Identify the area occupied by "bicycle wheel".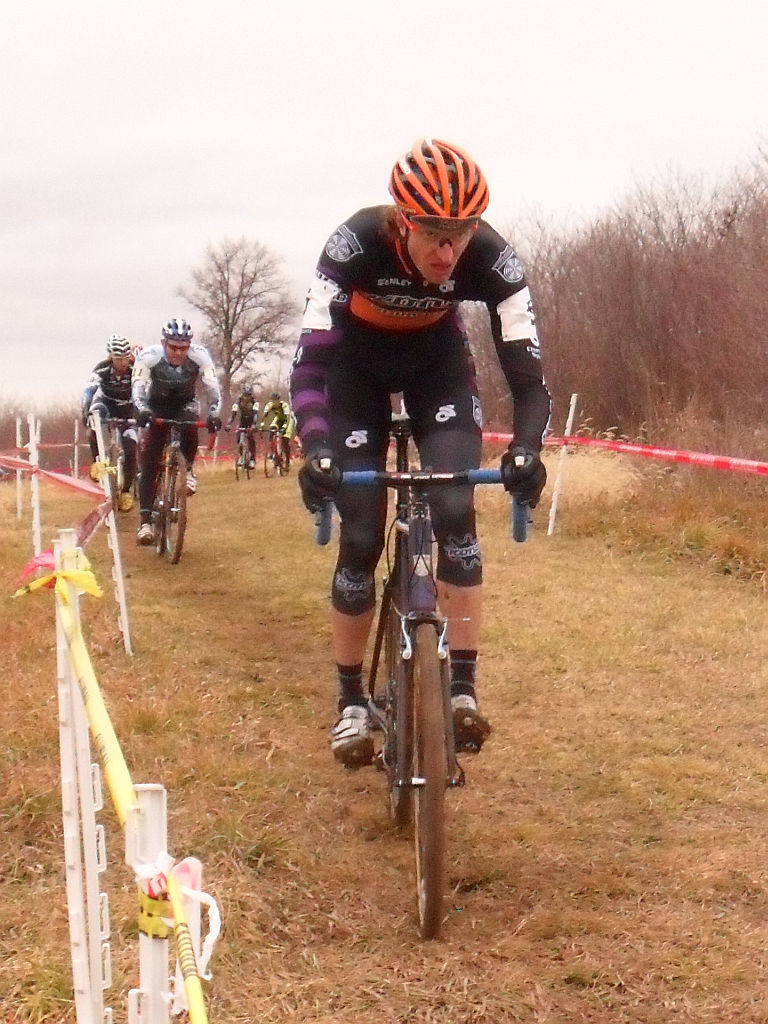
Area: [263,442,279,476].
